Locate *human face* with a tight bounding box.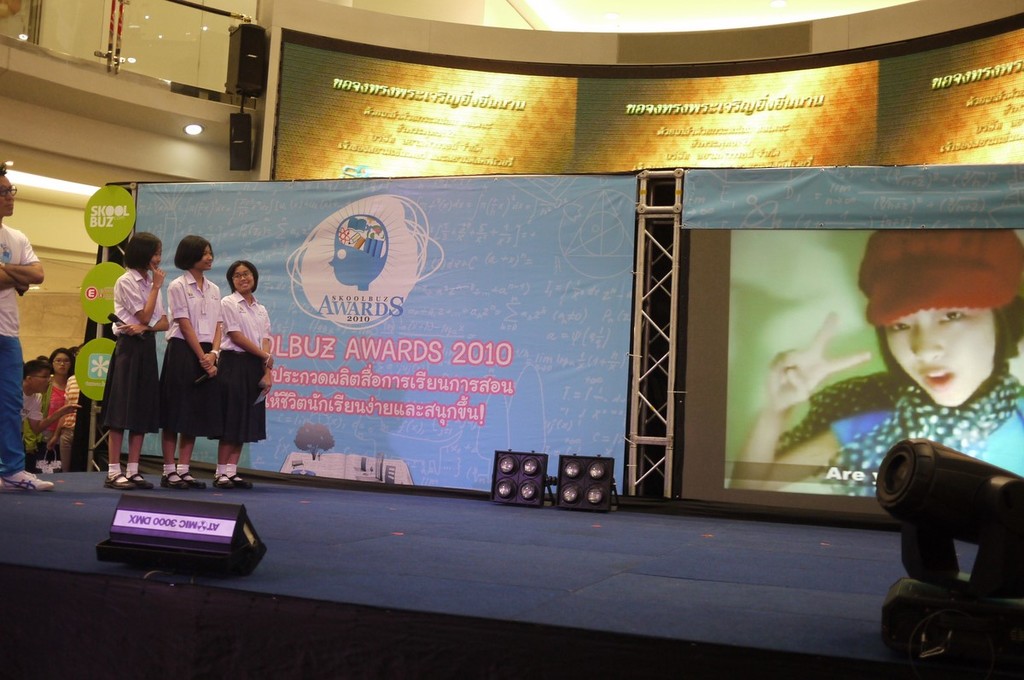
Rect(149, 246, 166, 269).
